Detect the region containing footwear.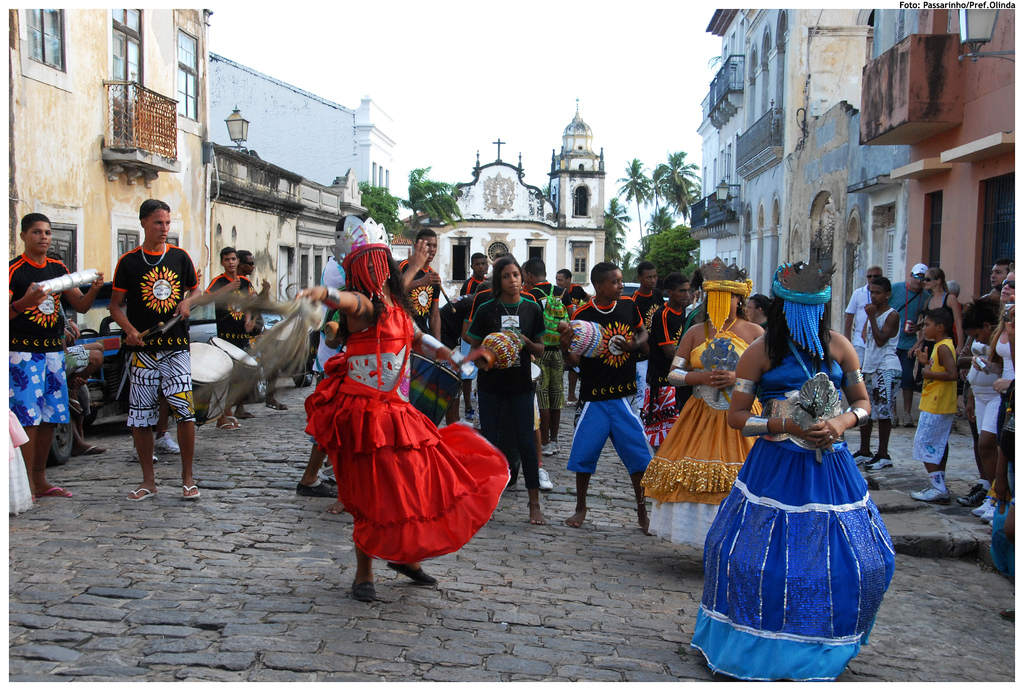
bbox=[125, 488, 159, 502].
